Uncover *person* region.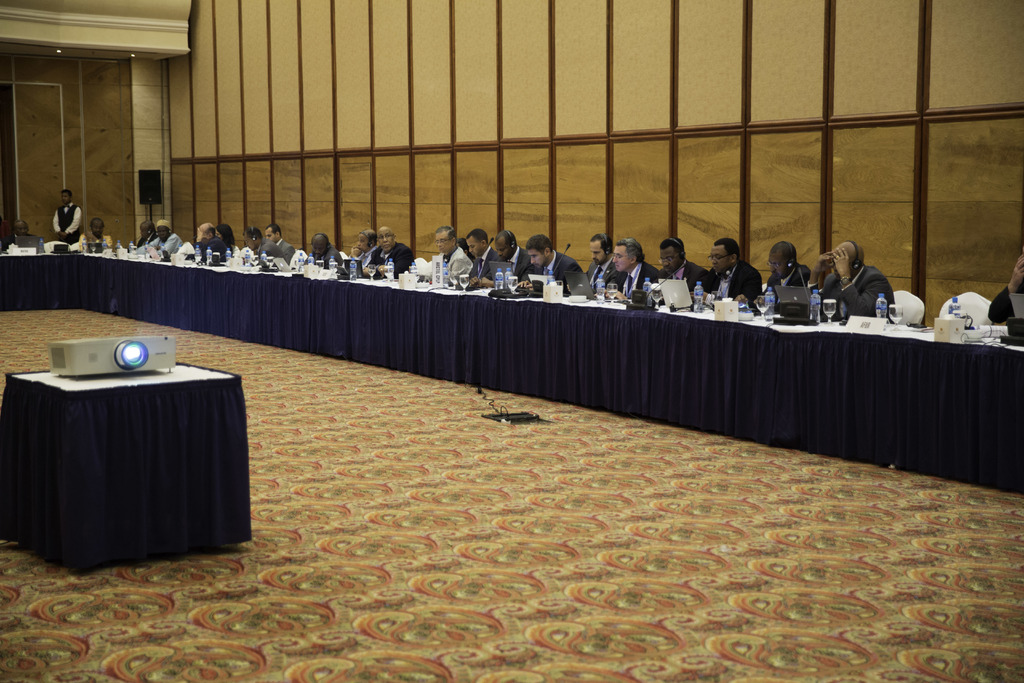
Uncovered: <region>304, 230, 343, 270</region>.
